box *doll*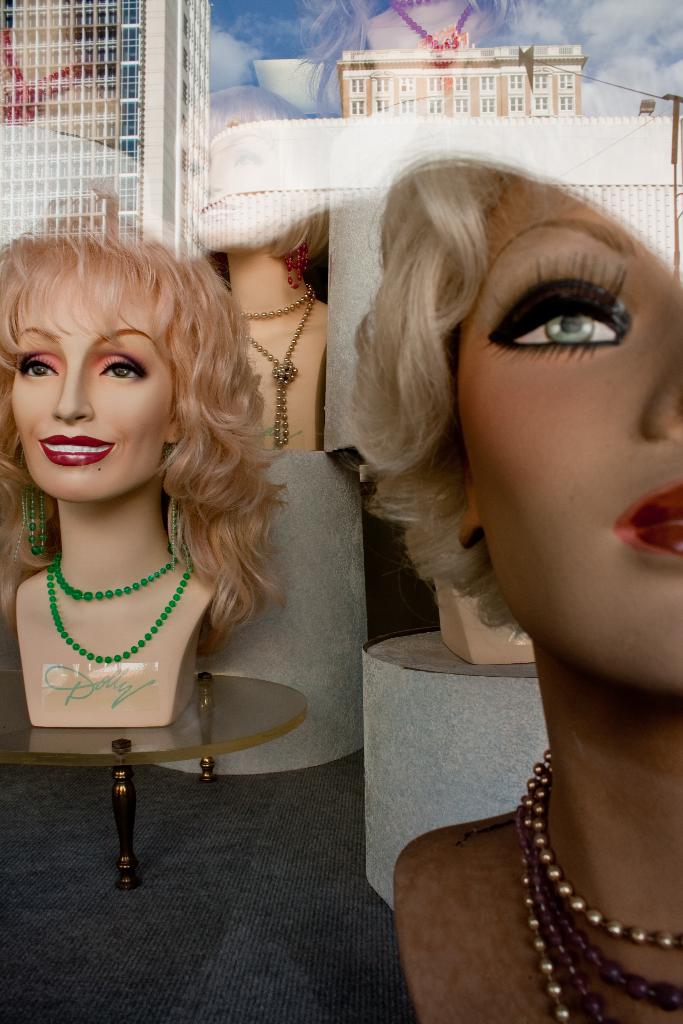
Rect(0, 228, 301, 731)
